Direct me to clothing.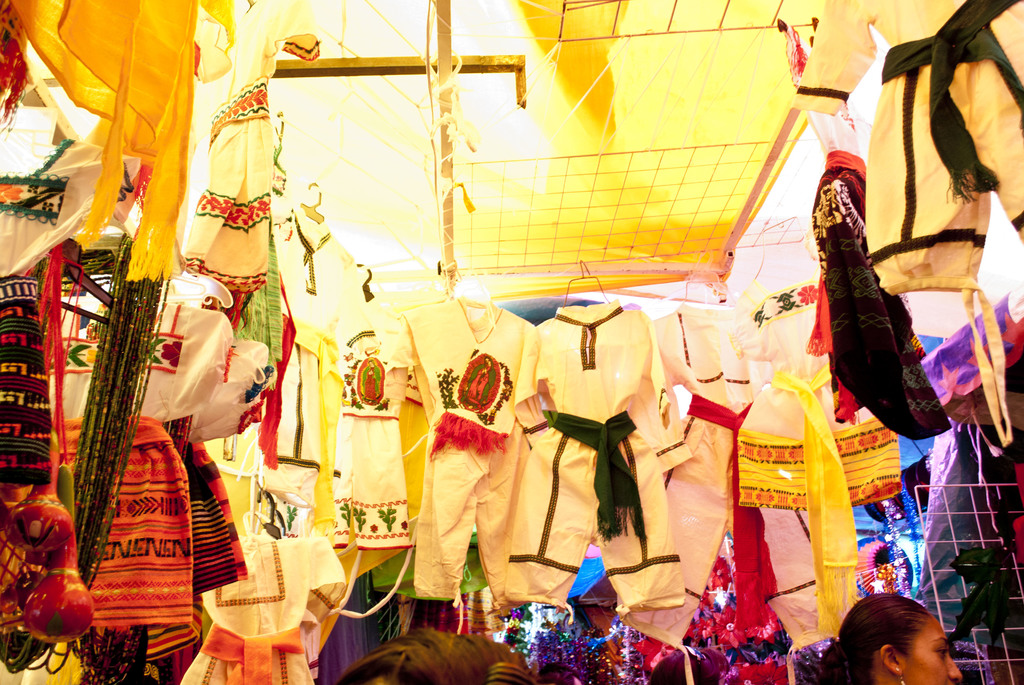
Direction: bbox=[0, 138, 155, 482].
